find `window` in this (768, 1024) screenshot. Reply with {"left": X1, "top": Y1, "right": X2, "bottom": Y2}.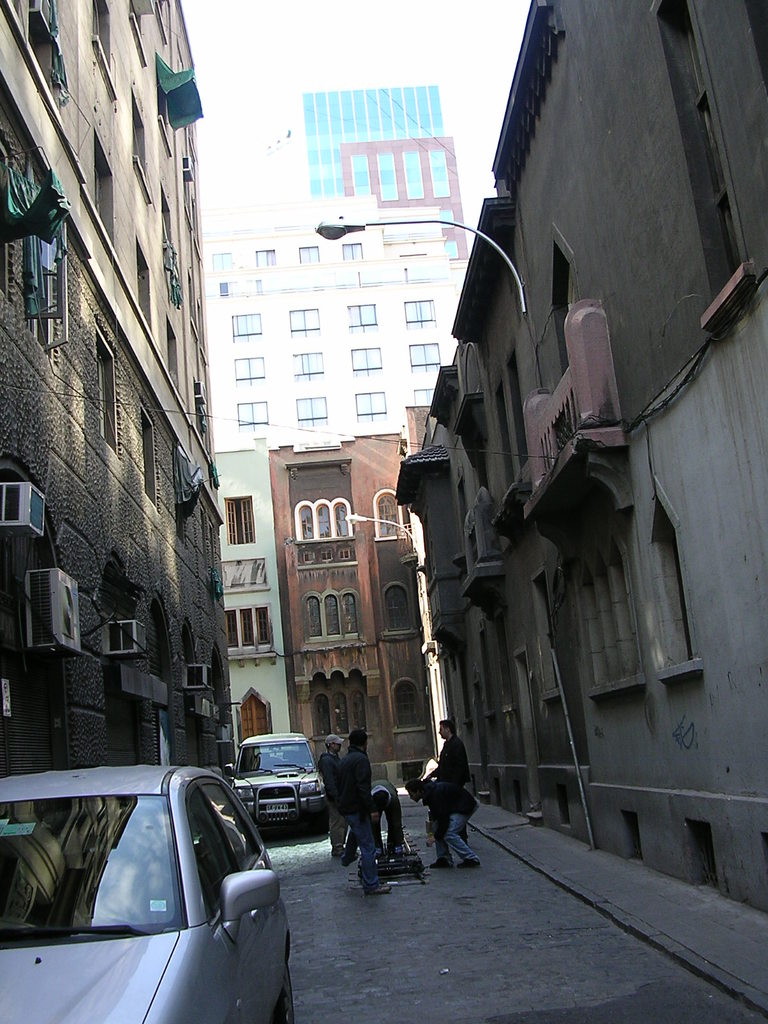
{"left": 237, "top": 608, "right": 253, "bottom": 650}.
